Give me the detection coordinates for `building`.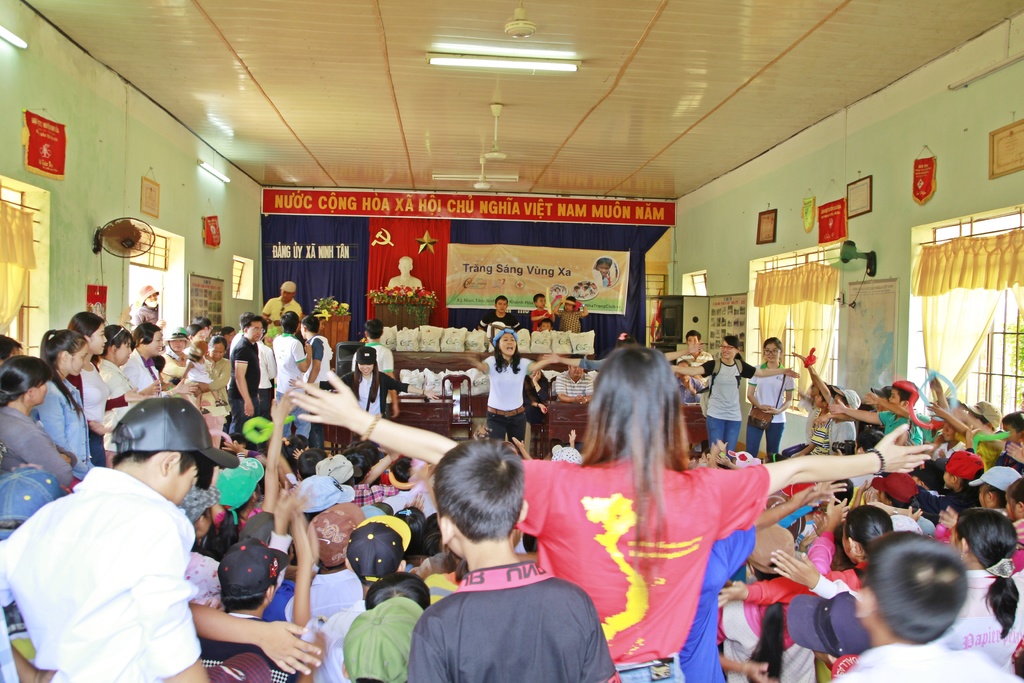
locate(0, 0, 1023, 682).
